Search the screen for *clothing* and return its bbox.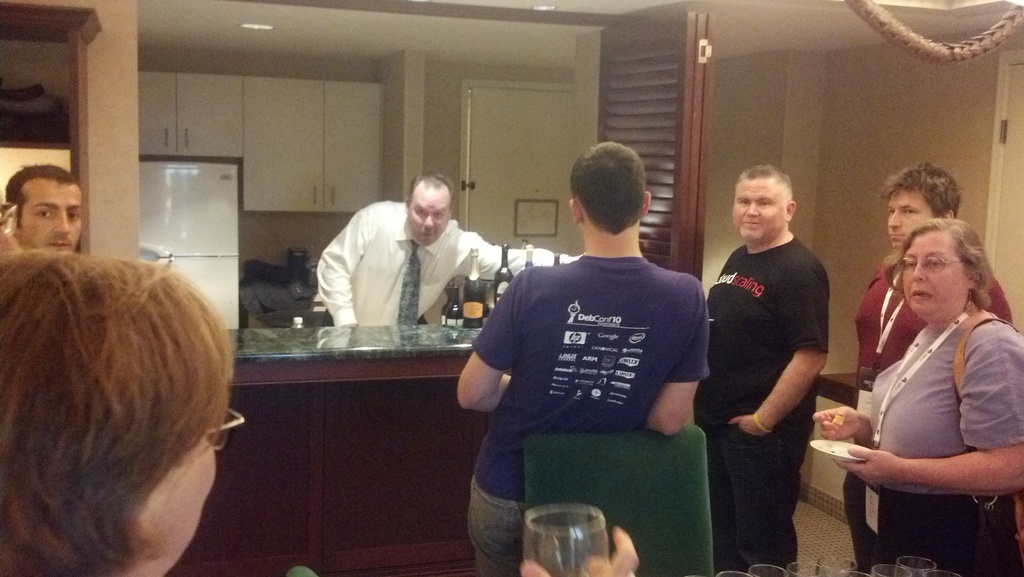
Found: 316 198 578 328.
